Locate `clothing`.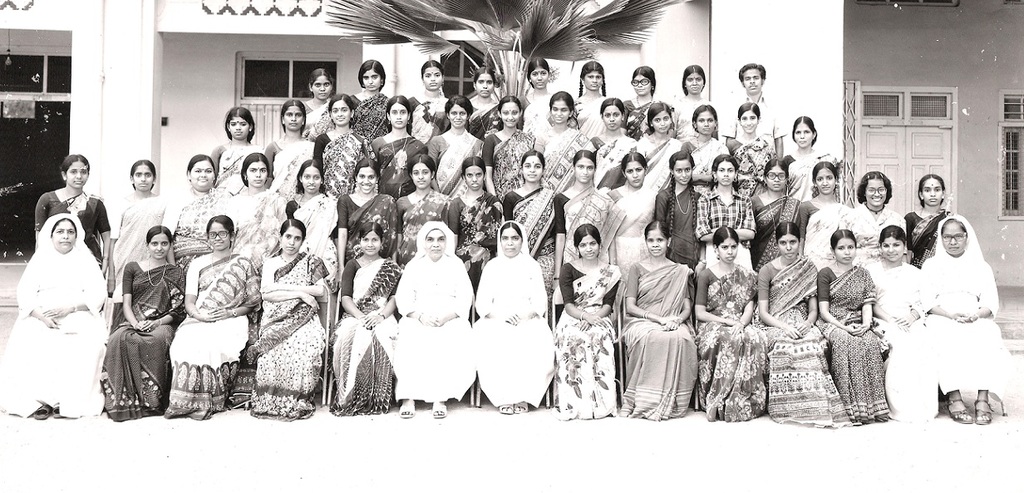
Bounding box: 809:270:892:425.
